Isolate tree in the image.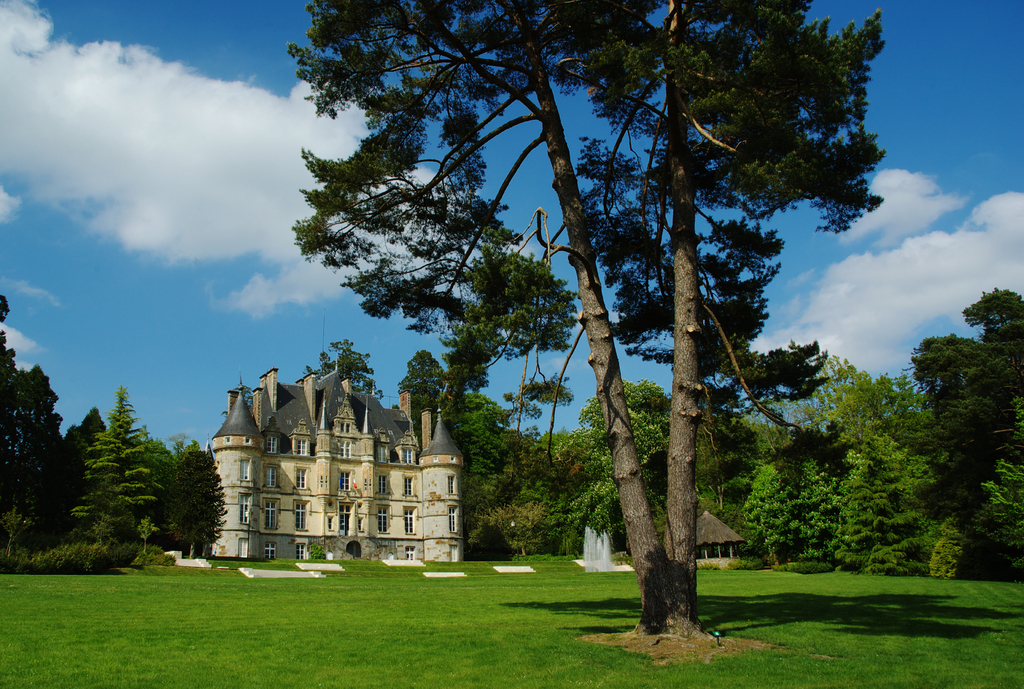
Isolated region: rect(694, 407, 806, 563).
